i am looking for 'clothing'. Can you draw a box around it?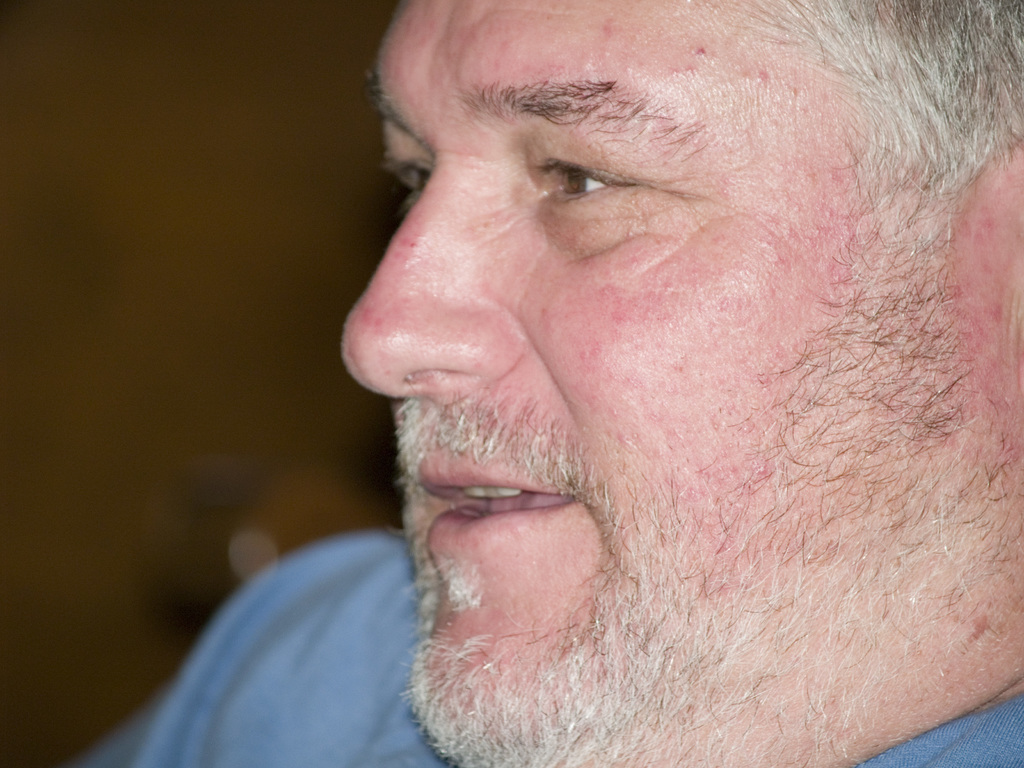
Sure, the bounding box is [92, 534, 1018, 767].
